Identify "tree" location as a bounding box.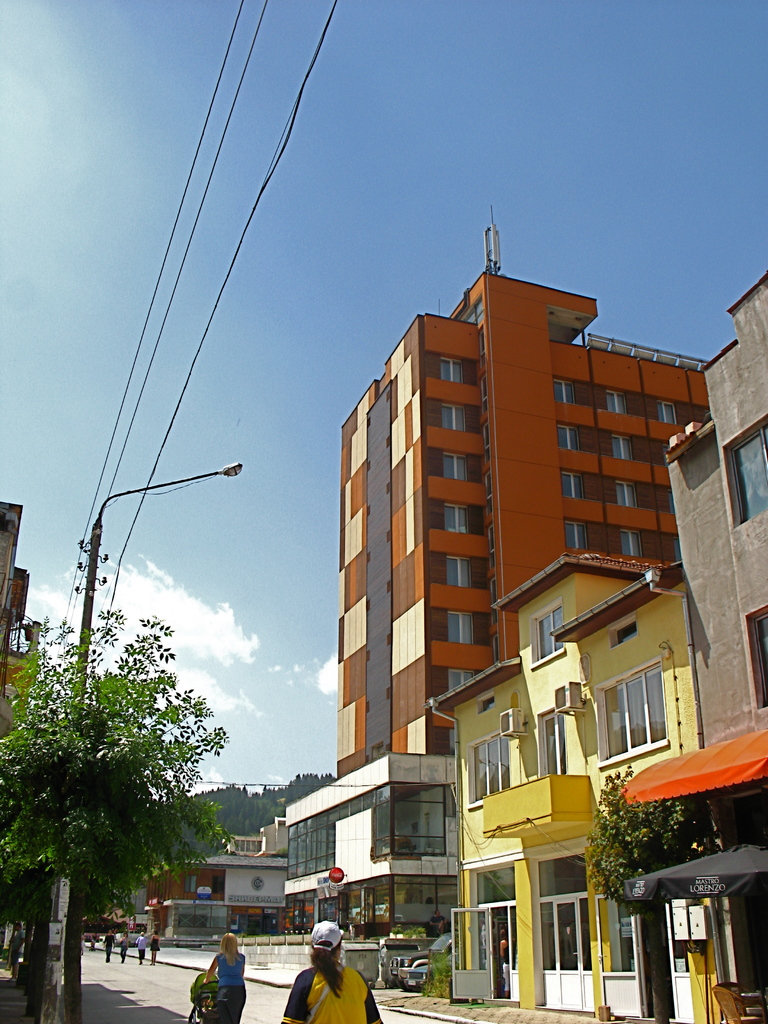
<region>13, 554, 255, 979</region>.
